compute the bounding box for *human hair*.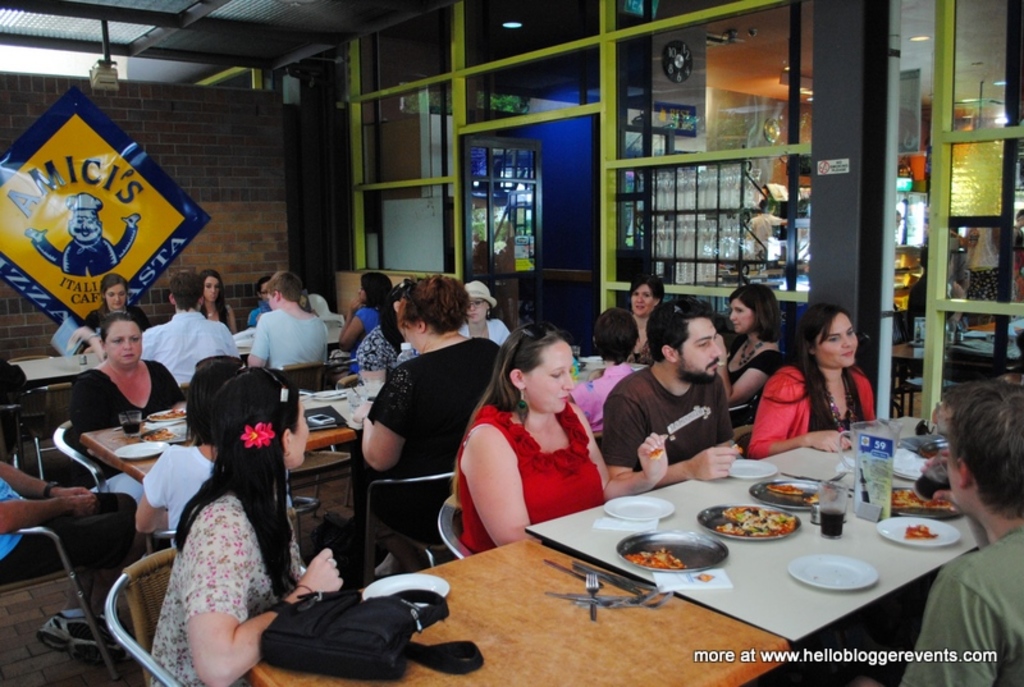
375,285,399,354.
